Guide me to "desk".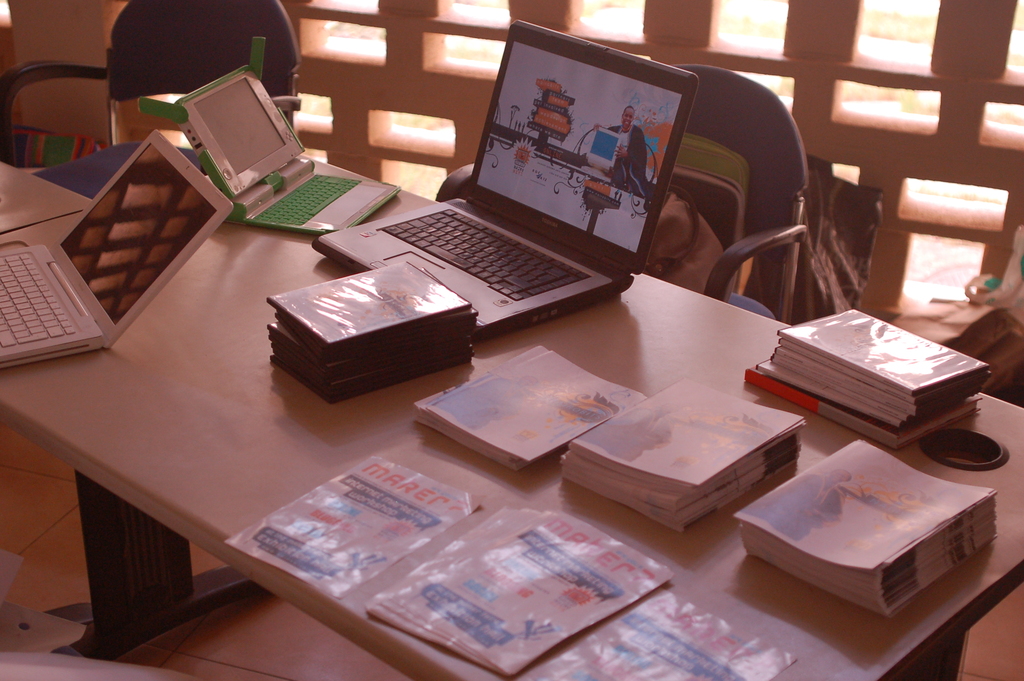
Guidance: x1=36 y1=102 x2=940 y2=655.
